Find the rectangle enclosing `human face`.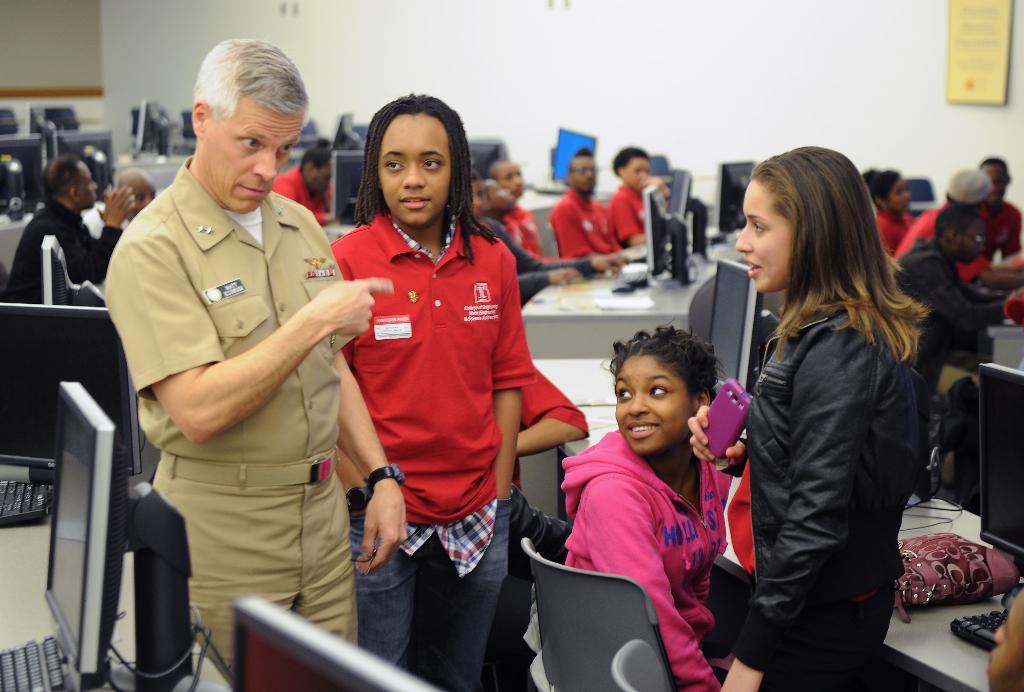
(566, 158, 597, 190).
